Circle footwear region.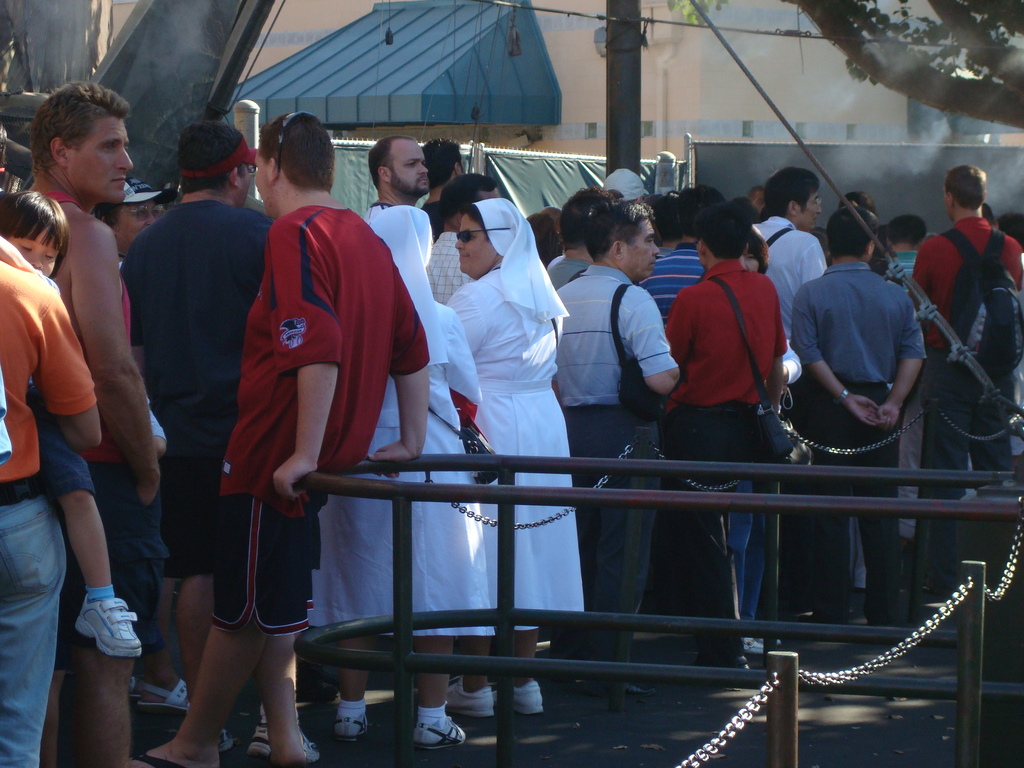
Region: bbox(680, 656, 753, 684).
